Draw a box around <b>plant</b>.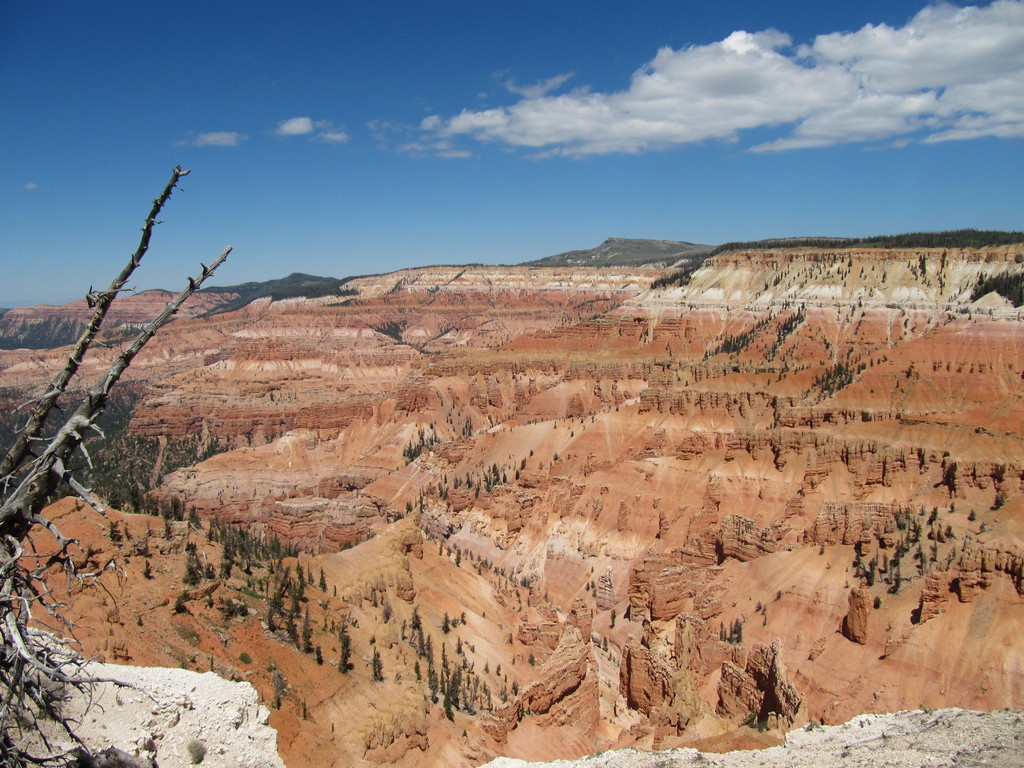
(113, 694, 124, 708).
